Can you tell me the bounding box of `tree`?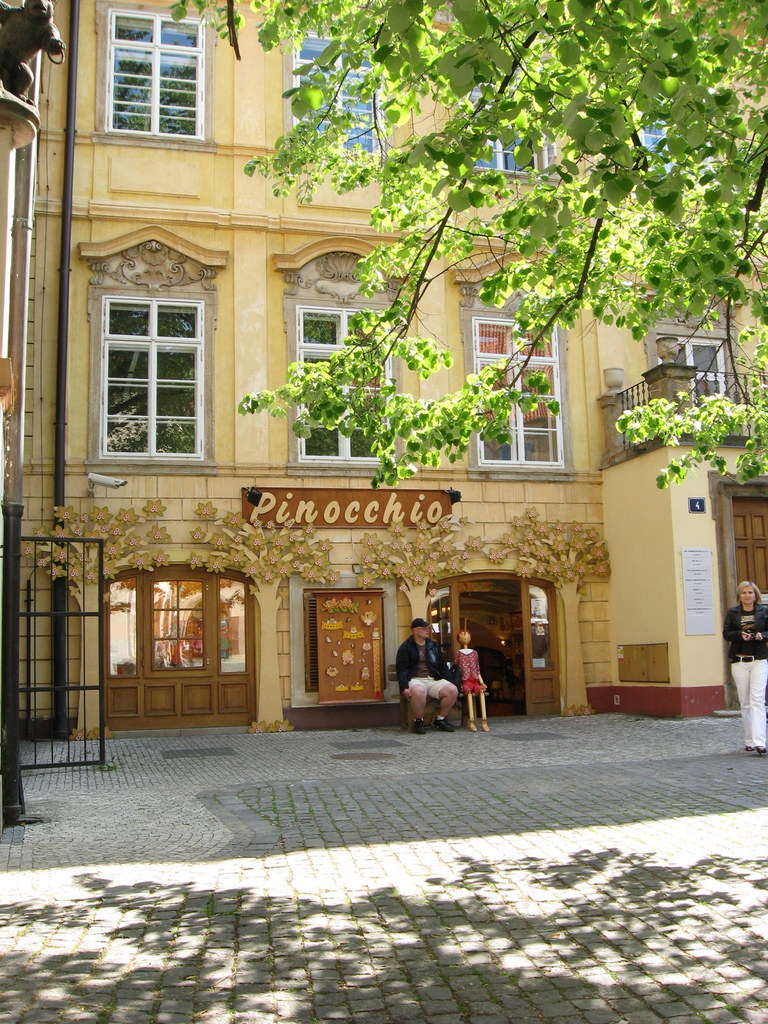
select_region(24, 496, 174, 742).
